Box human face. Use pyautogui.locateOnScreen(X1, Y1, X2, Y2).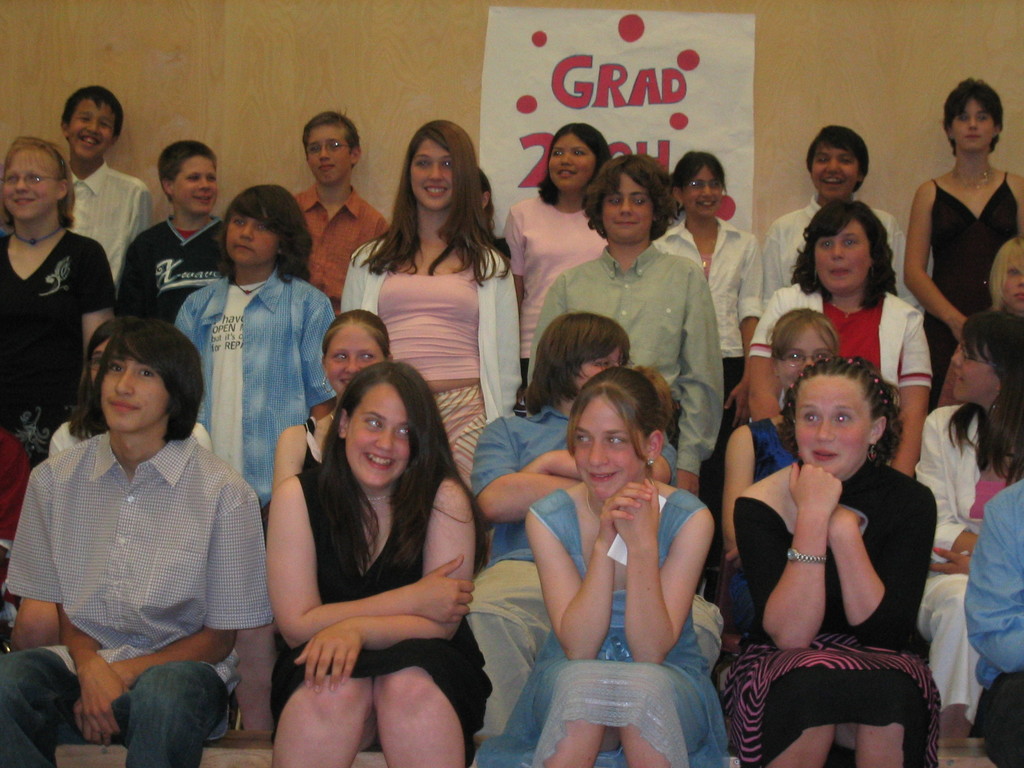
pyautogui.locateOnScreen(813, 223, 872, 290).
